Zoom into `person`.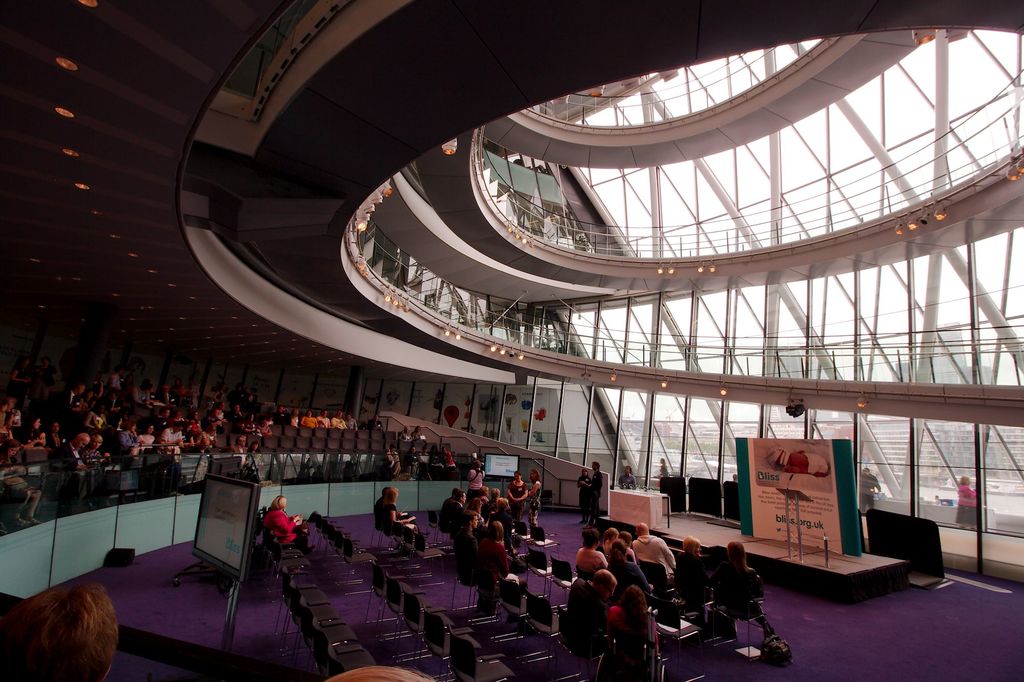
Zoom target: {"left": 391, "top": 473, "right": 421, "bottom": 482}.
